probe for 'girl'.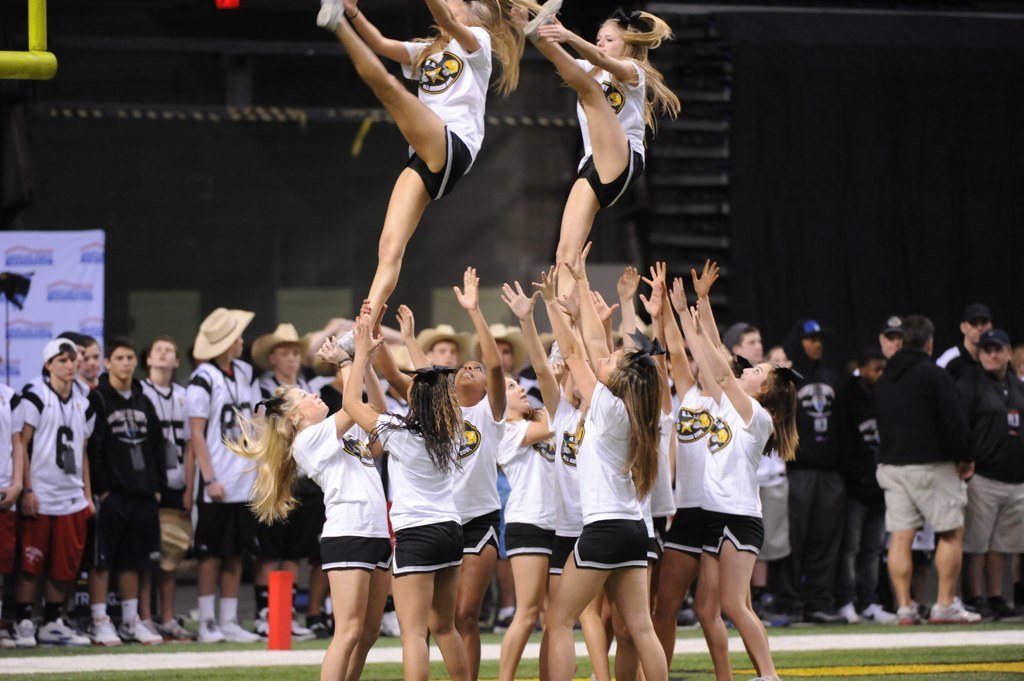
Probe result: box=[500, 367, 555, 679].
